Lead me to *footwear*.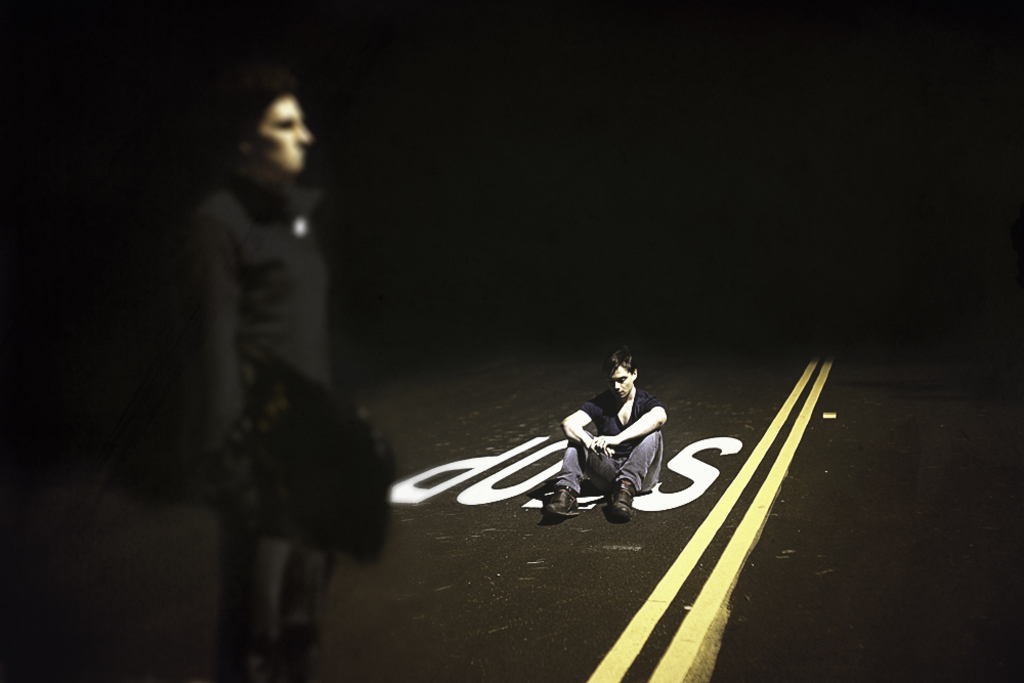
Lead to box=[542, 488, 583, 520].
